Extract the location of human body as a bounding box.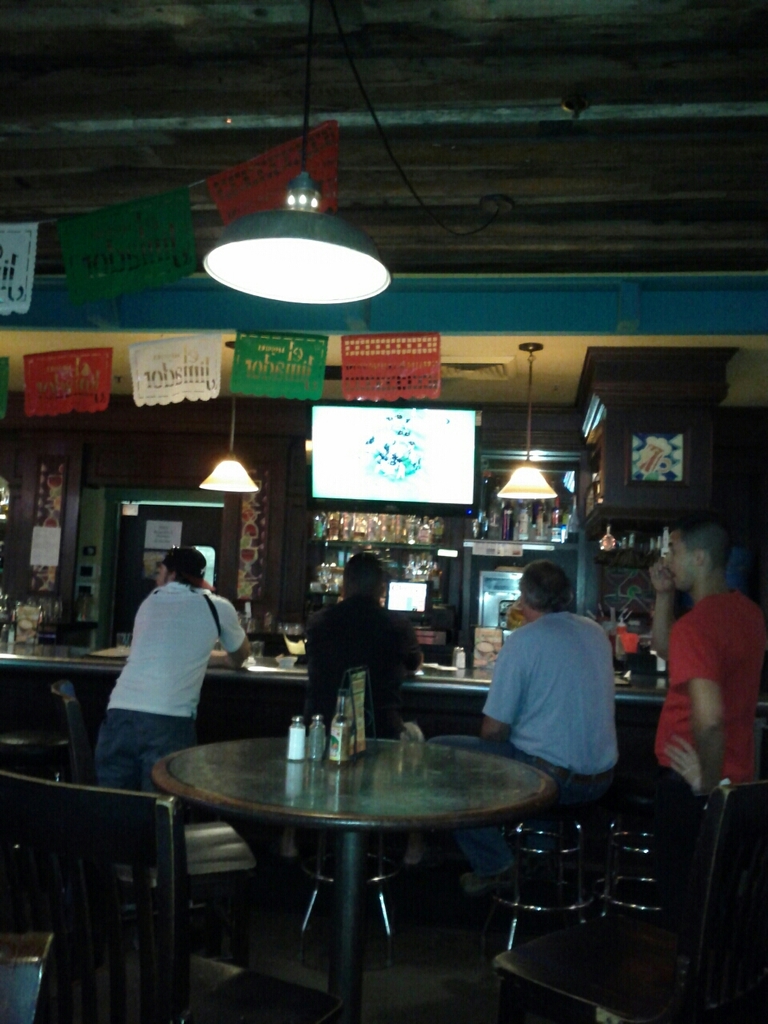
[x1=295, y1=536, x2=406, y2=737].
